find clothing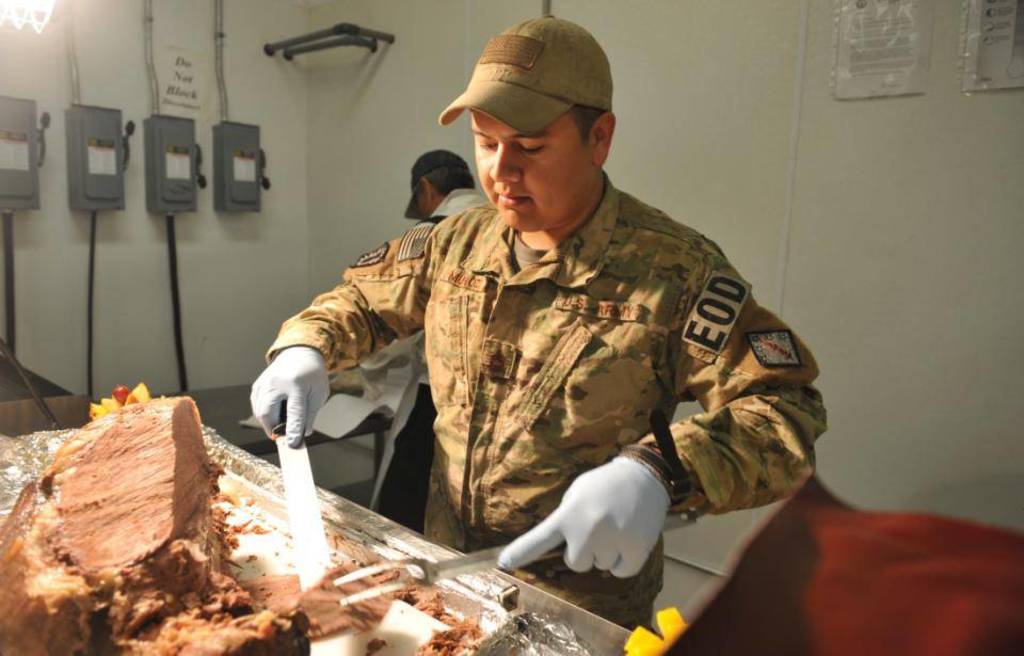
279,157,819,567
